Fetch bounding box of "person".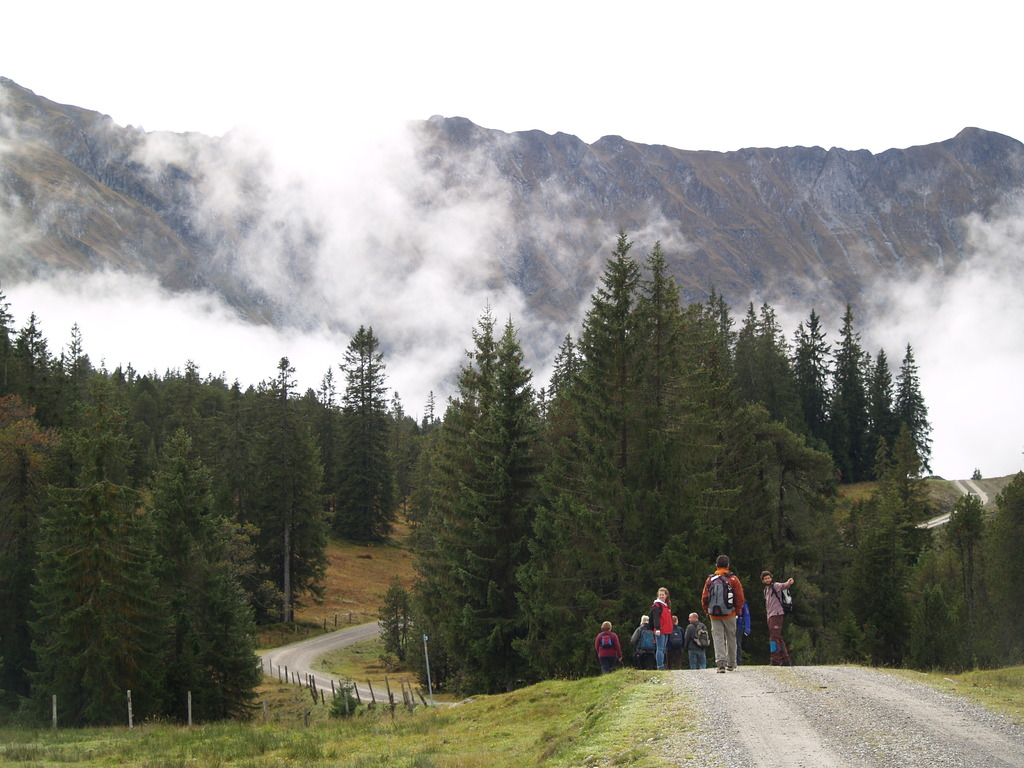
Bbox: bbox(649, 582, 682, 674).
